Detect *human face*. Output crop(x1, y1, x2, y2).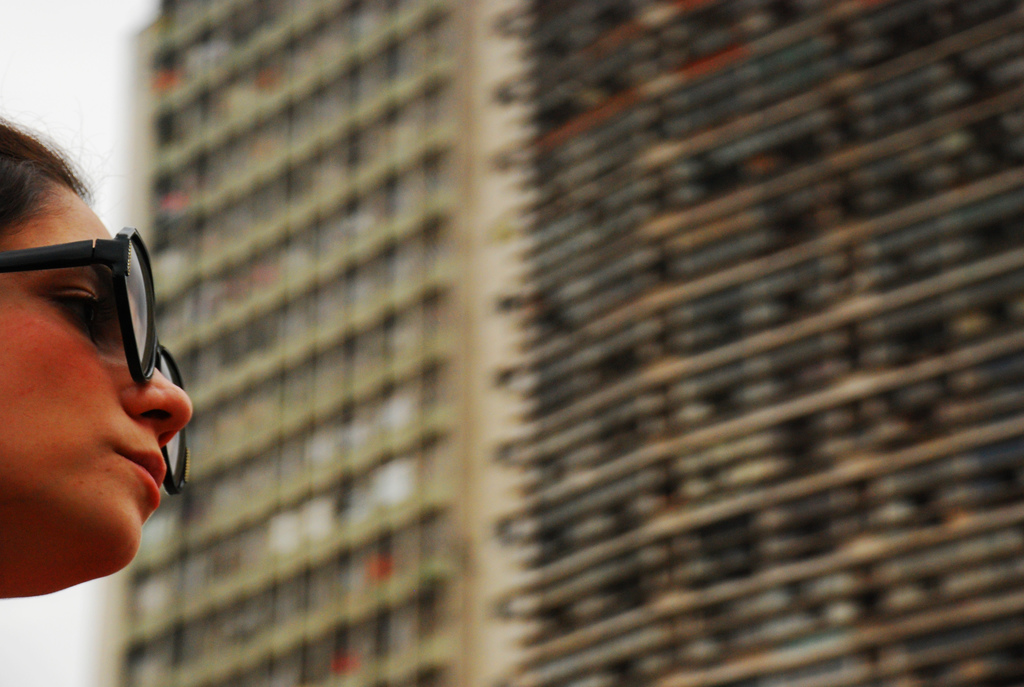
crop(0, 178, 192, 577).
